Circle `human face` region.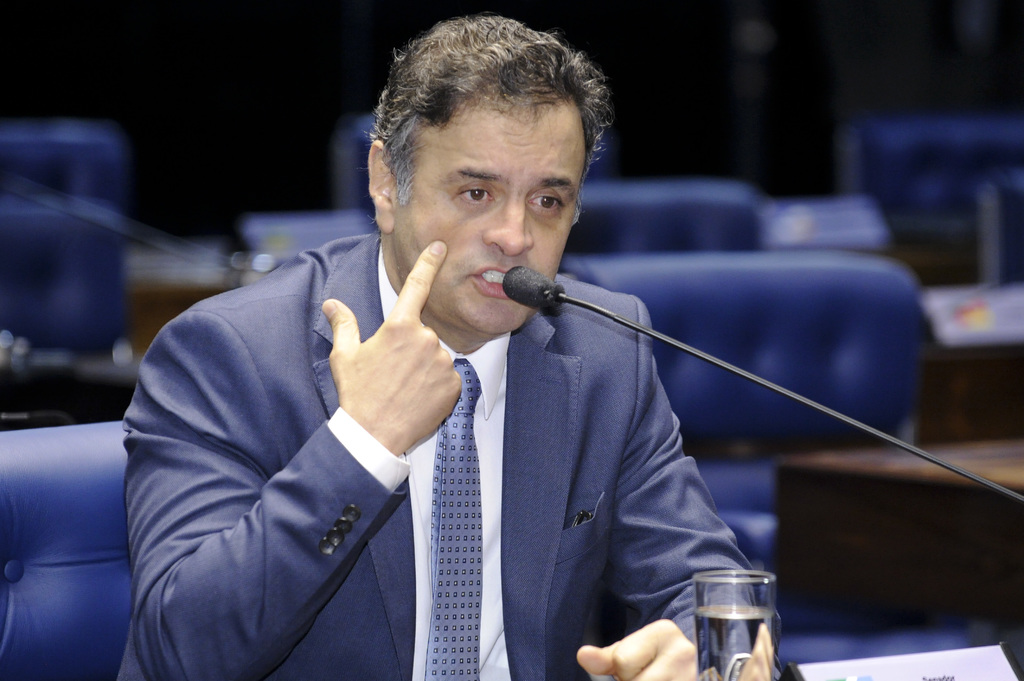
Region: Rect(394, 100, 586, 340).
